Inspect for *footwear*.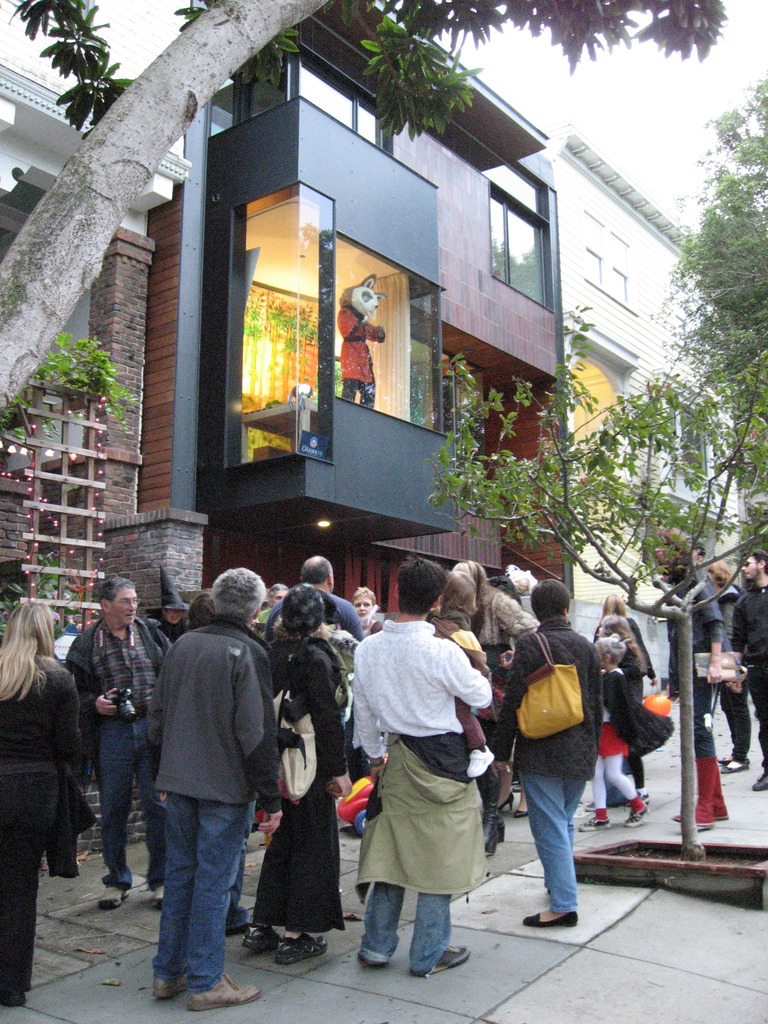
Inspection: bbox=[0, 984, 30, 1007].
